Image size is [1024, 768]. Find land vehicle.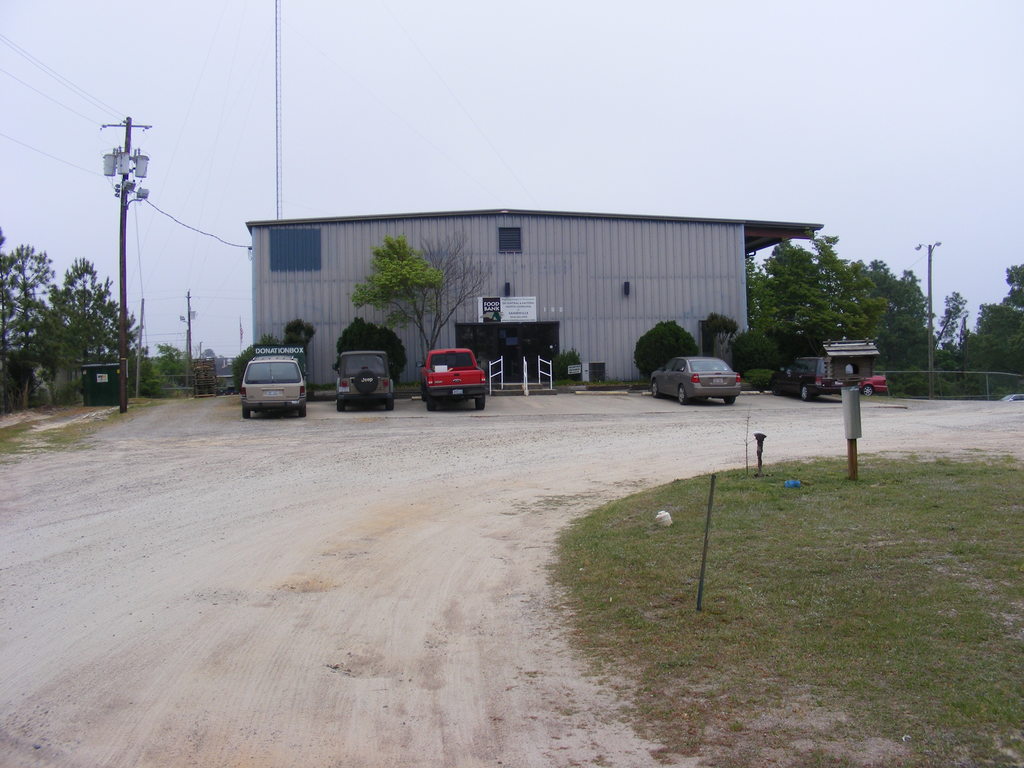
[334,349,397,410].
